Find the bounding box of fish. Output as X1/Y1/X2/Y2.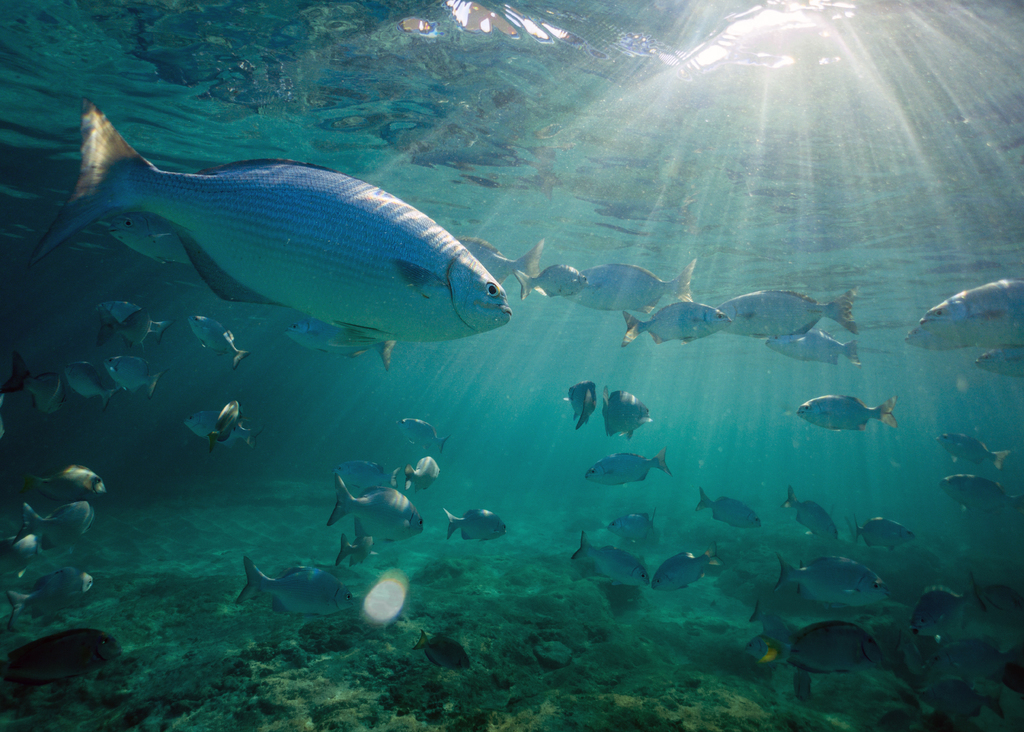
6/567/90/623.
